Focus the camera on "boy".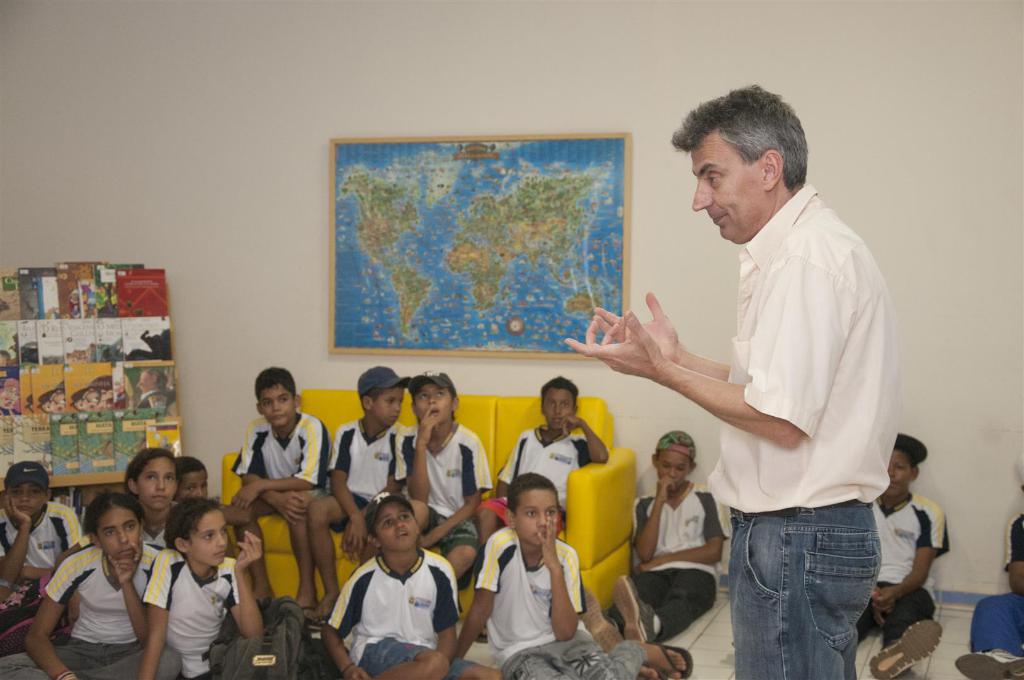
Focus region: <box>170,457,249,519</box>.
